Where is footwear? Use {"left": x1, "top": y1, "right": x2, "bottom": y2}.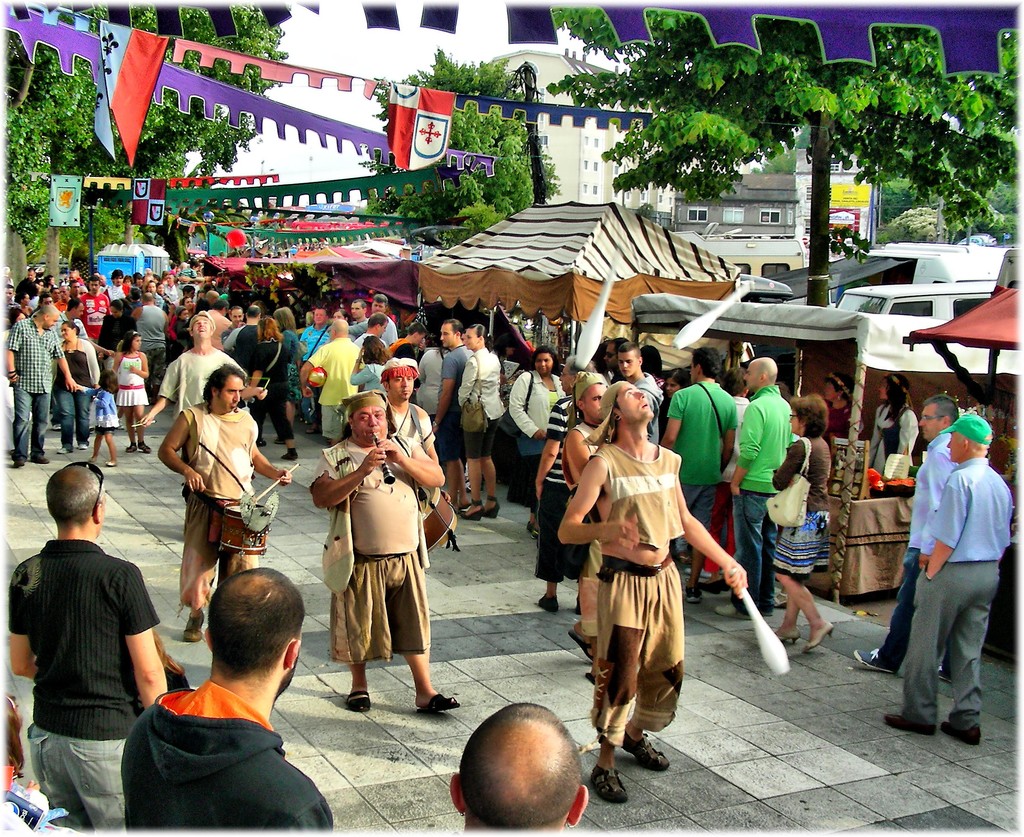
{"left": 540, "top": 596, "right": 559, "bottom": 616}.
